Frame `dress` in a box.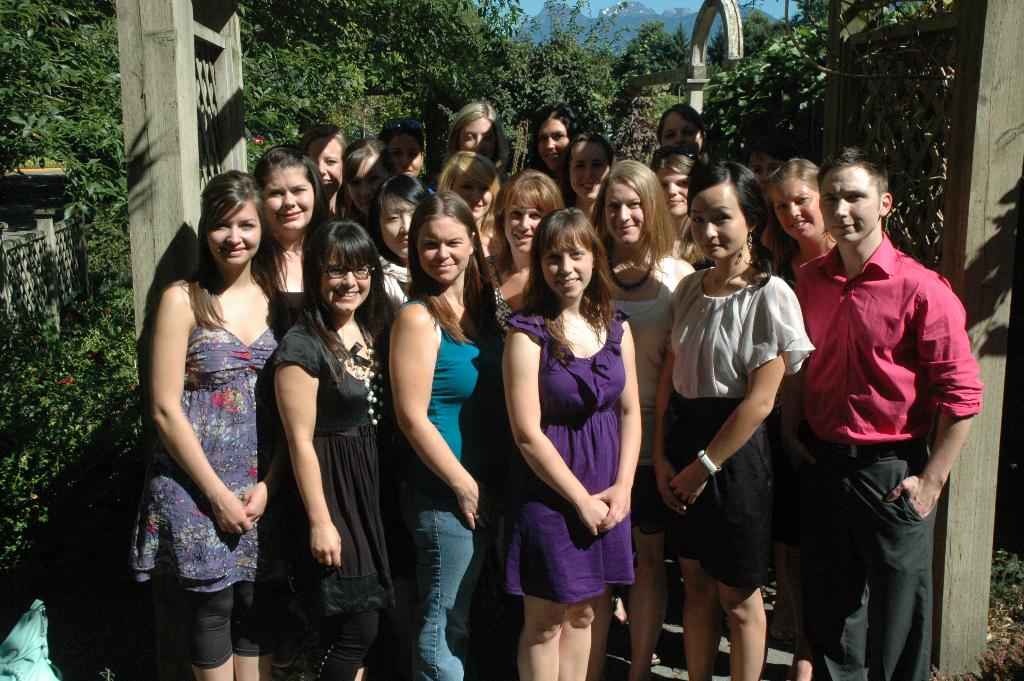
locate(505, 310, 636, 605).
